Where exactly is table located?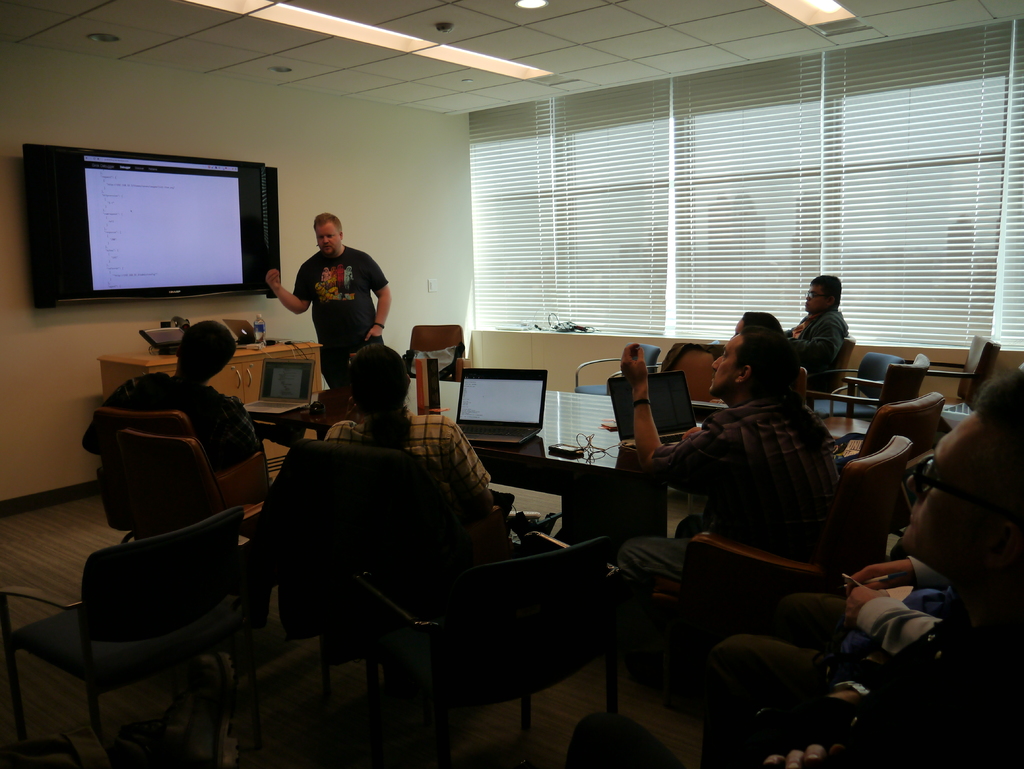
Its bounding box is [96,335,318,464].
